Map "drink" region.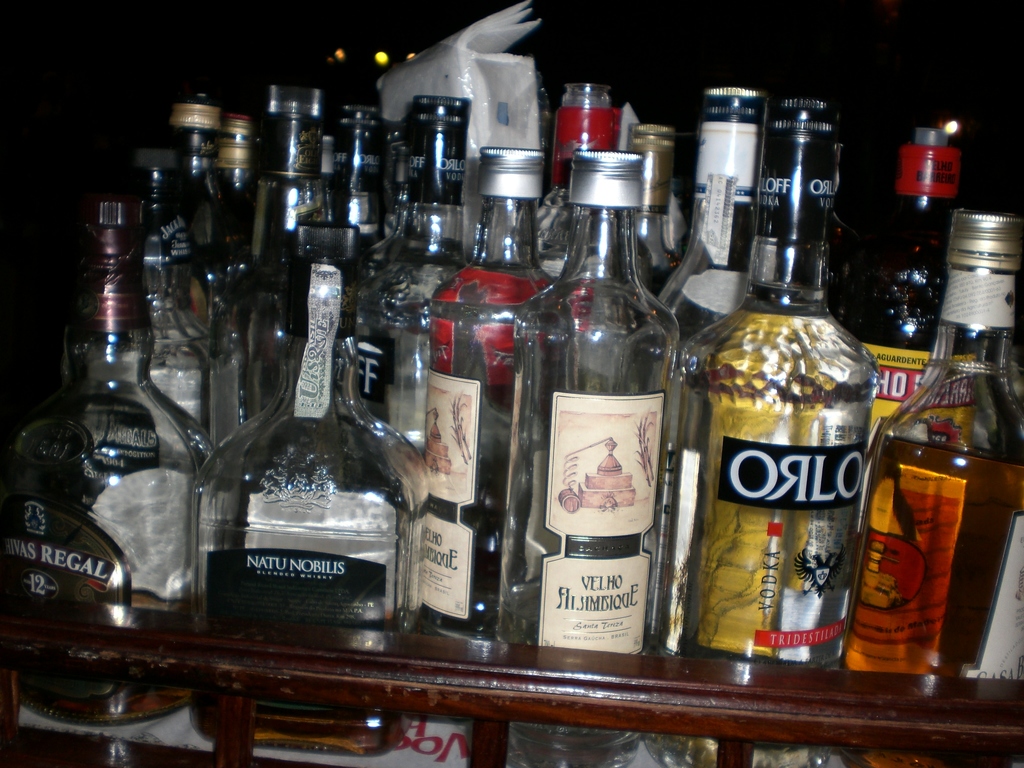
Mapped to 188/602/420/746.
